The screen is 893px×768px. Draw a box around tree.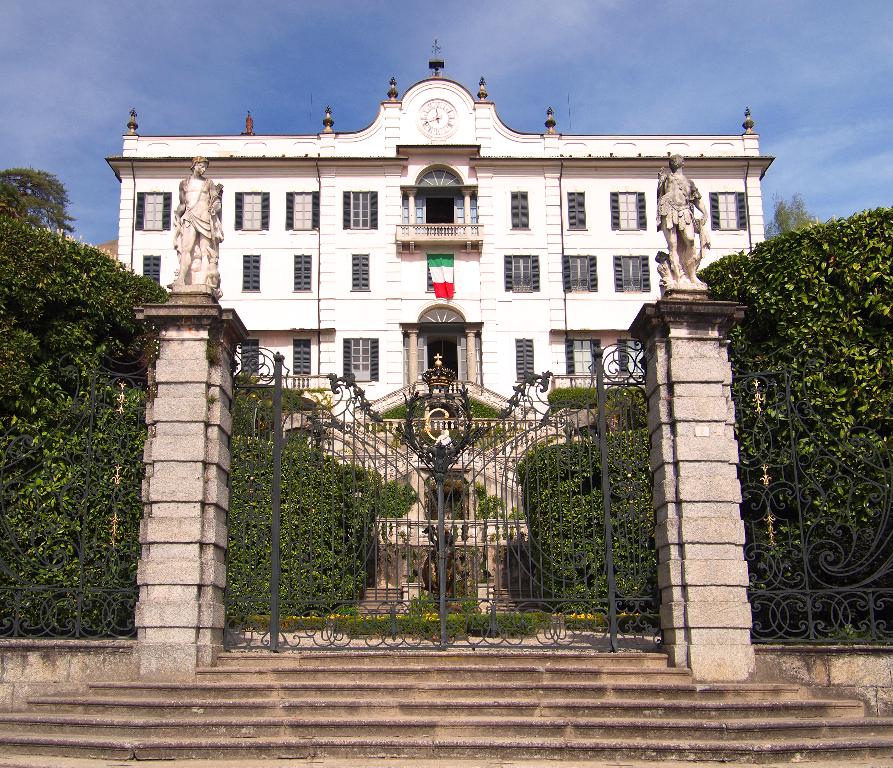
x1=3 y1=202 x2=174 y2=645.
